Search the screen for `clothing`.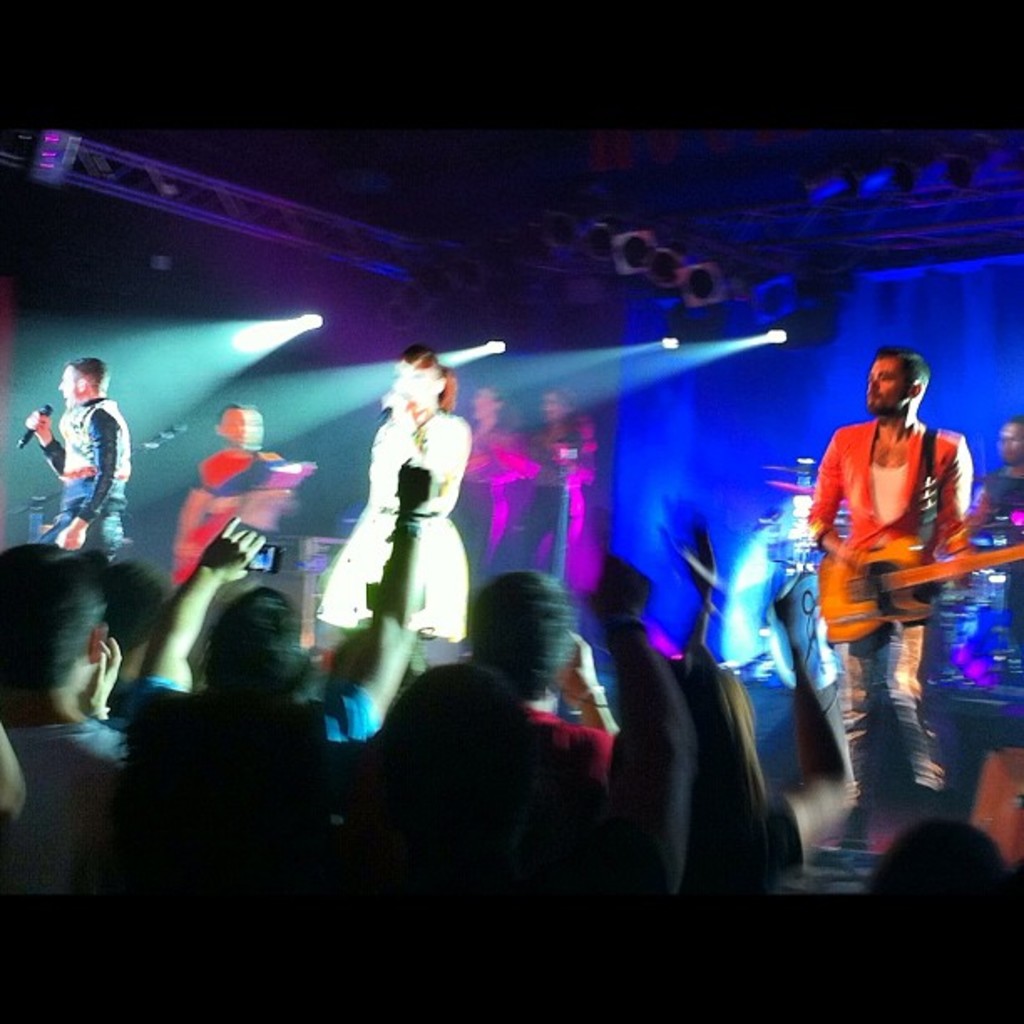
Found at [left=815, top=366, right=989, bottom=766].
